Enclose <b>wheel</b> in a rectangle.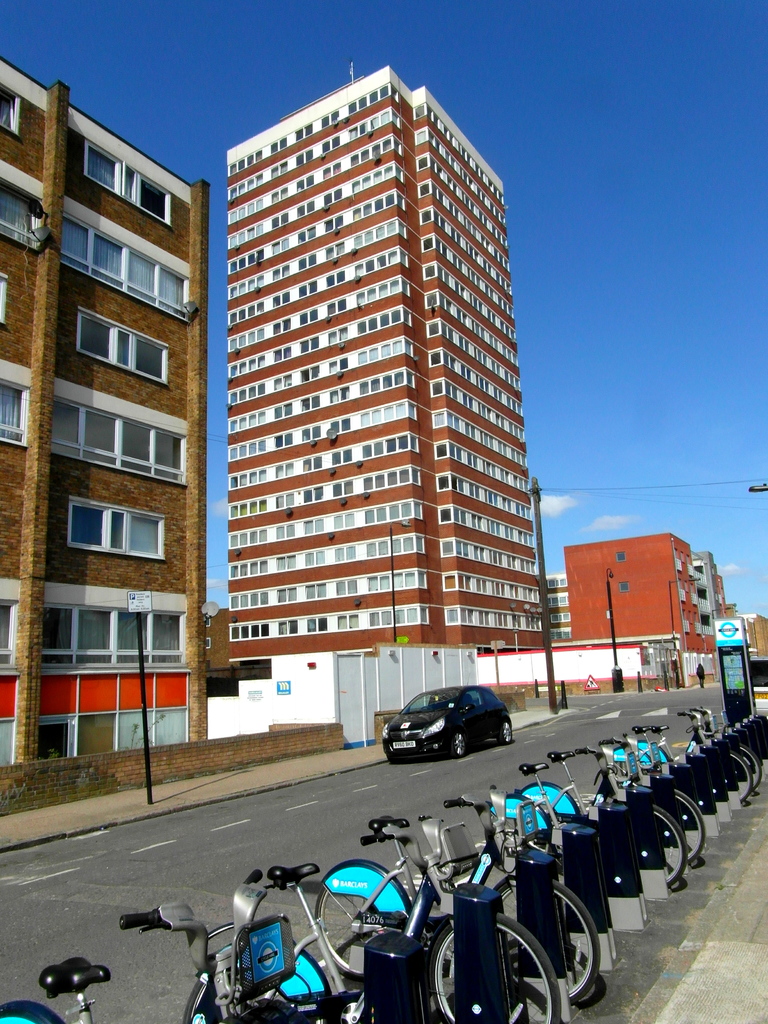
451 729 472 760.
